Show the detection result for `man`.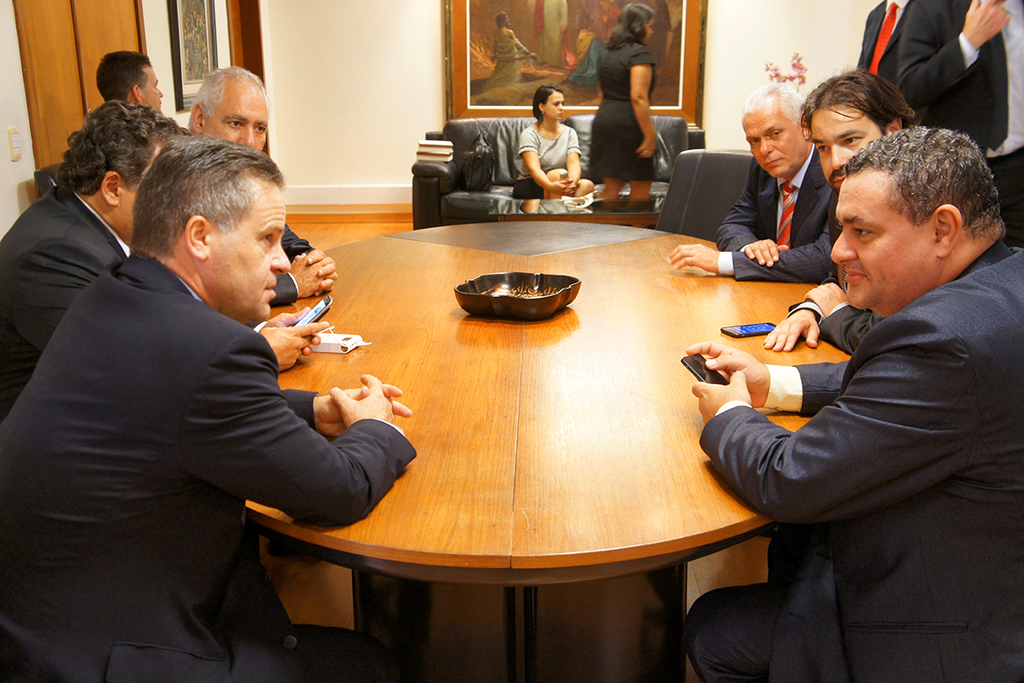
region(893, 0, 1023, 242).
